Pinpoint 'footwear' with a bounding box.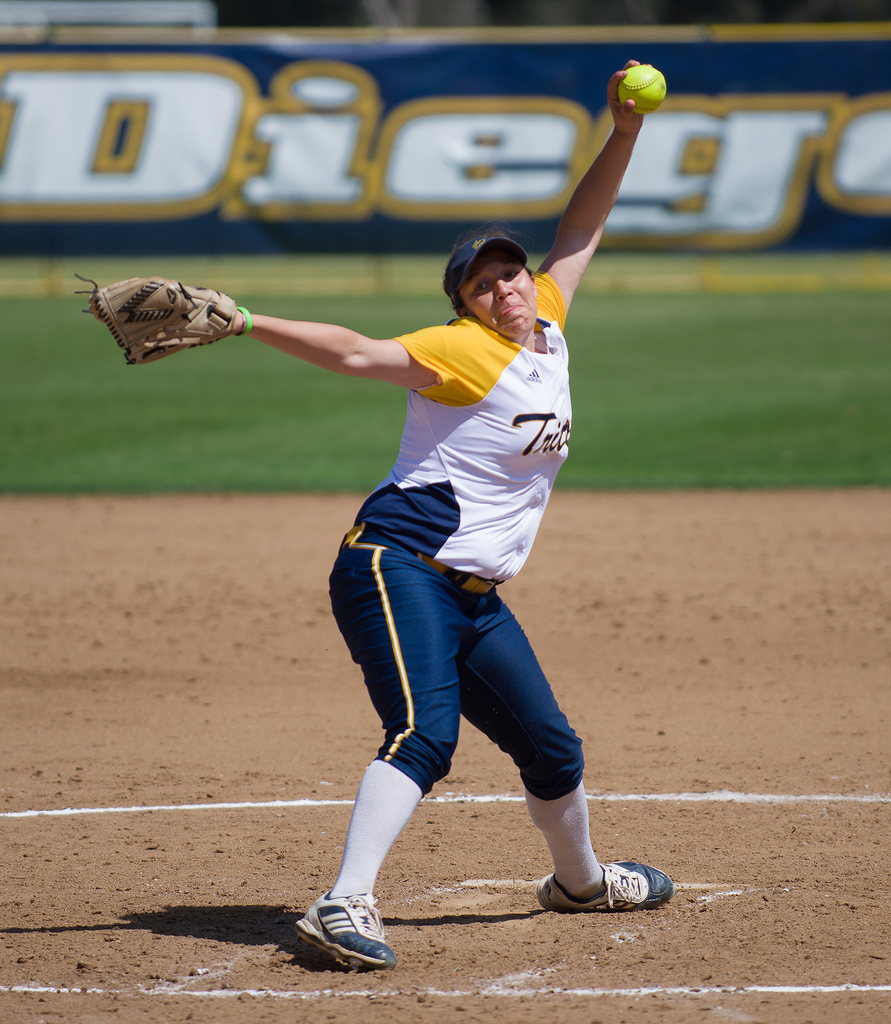
select_region(294, 888, 399, 969).
